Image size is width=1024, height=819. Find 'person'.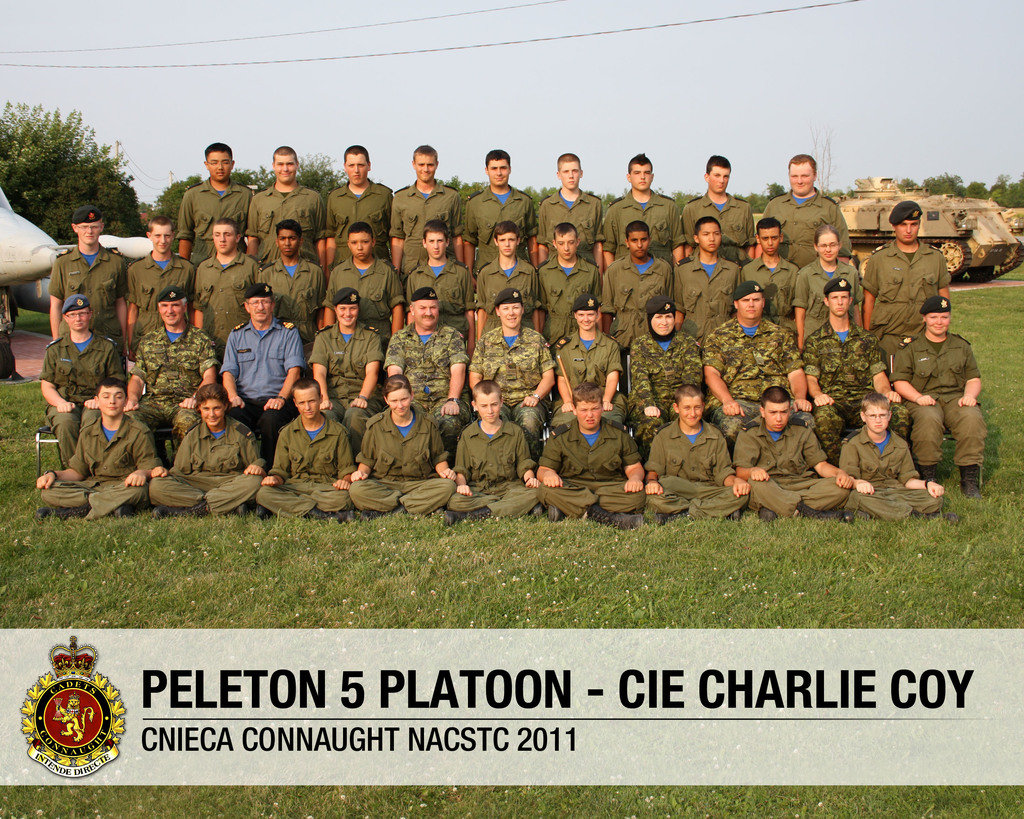
[538, 382, 648, 516].
